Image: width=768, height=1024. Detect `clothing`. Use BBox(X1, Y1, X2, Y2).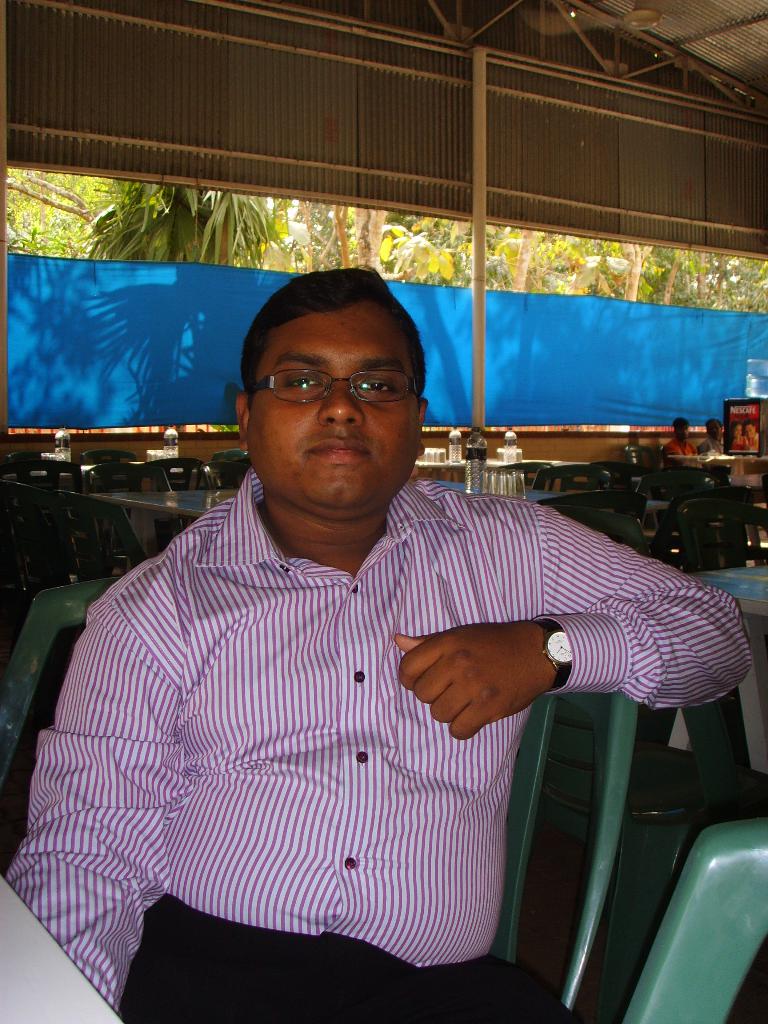
BBox(0, 460, 756, 1023).
